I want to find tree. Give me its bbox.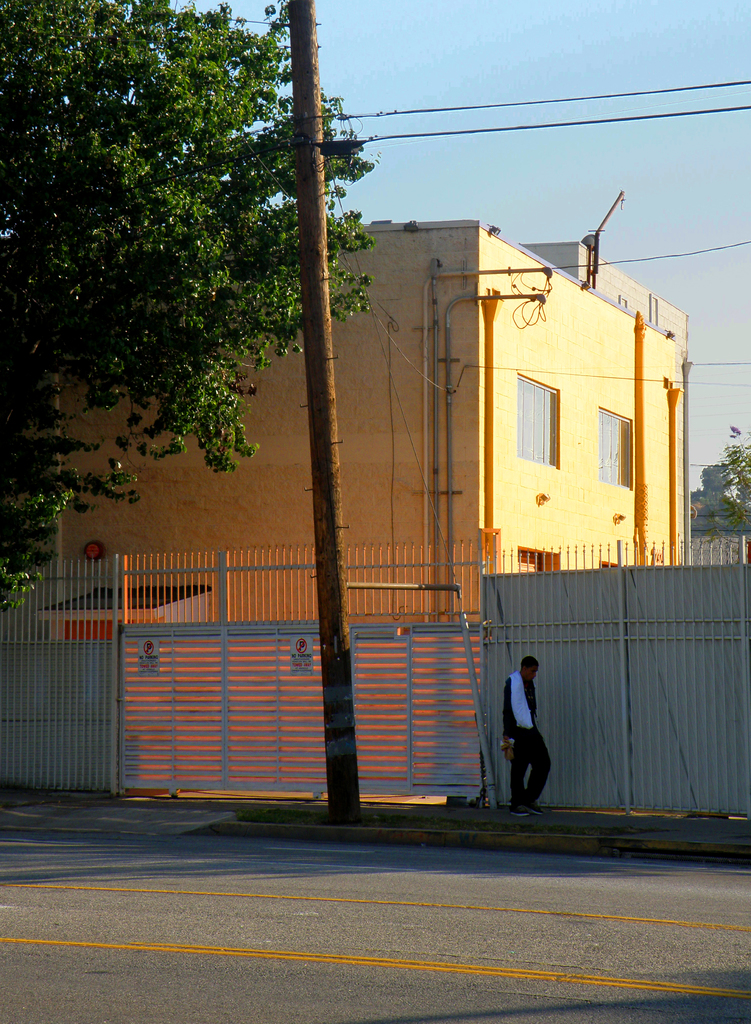
680:416:750:540.
